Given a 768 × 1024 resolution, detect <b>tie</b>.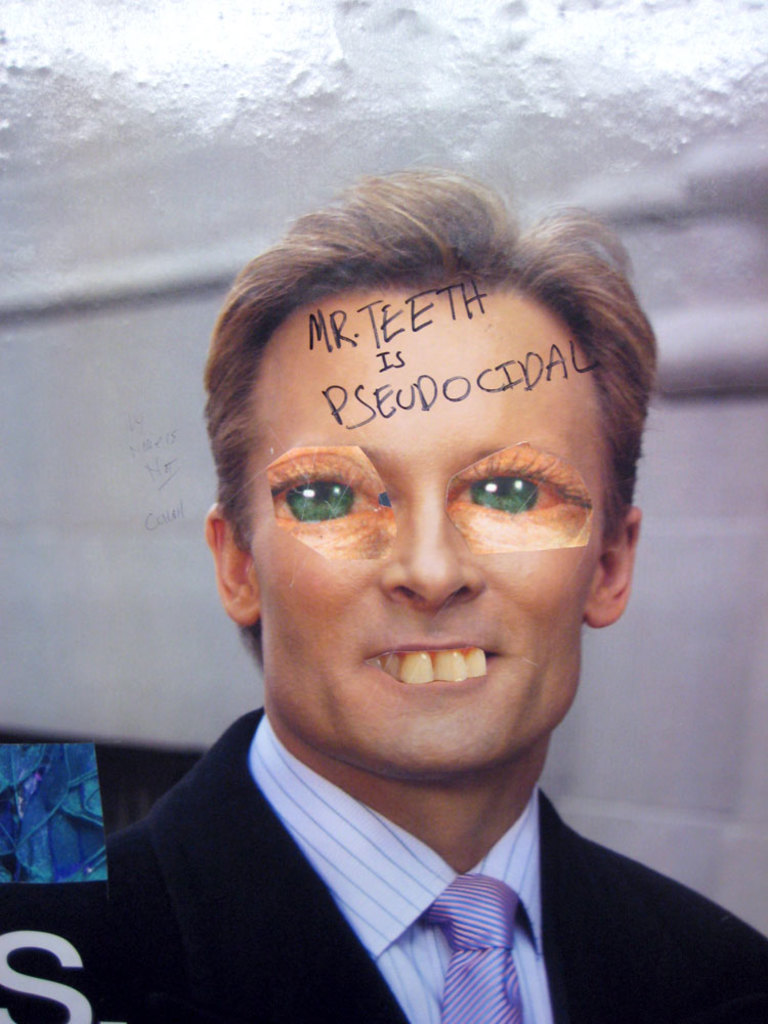
bbox=[416, 873, 522, 1023].
